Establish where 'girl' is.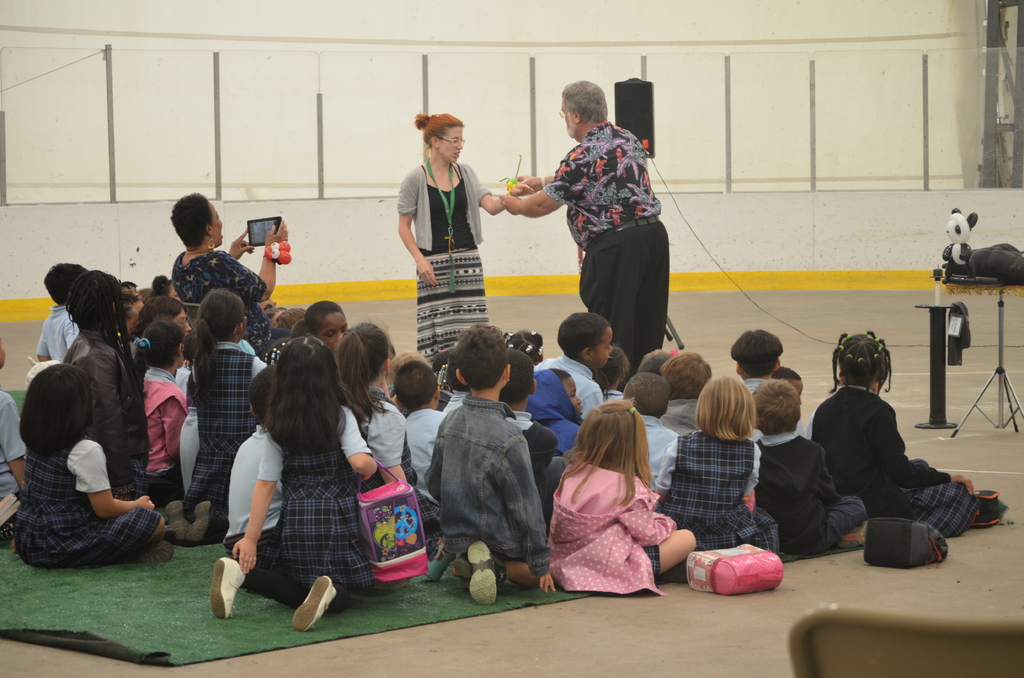
Established at rect(545, 400, 694, 591).
